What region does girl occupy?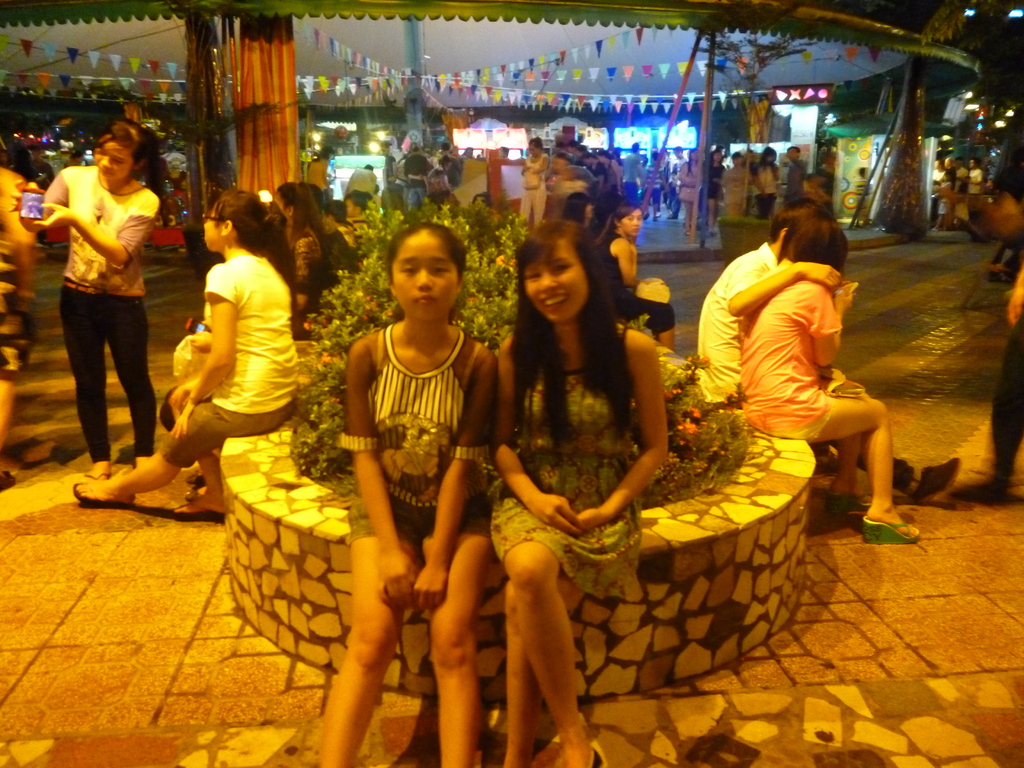
bbox=(315, 220, 501, 767).
